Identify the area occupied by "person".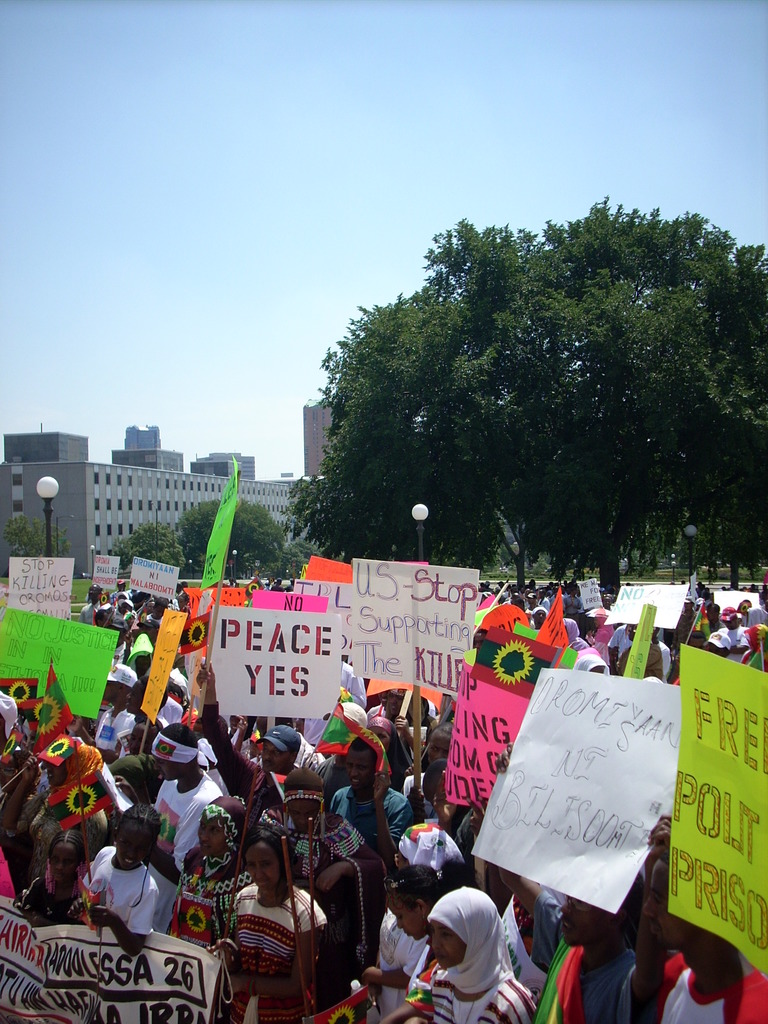
Area: [x1=111, y1=576, x2=129, y2=599].
